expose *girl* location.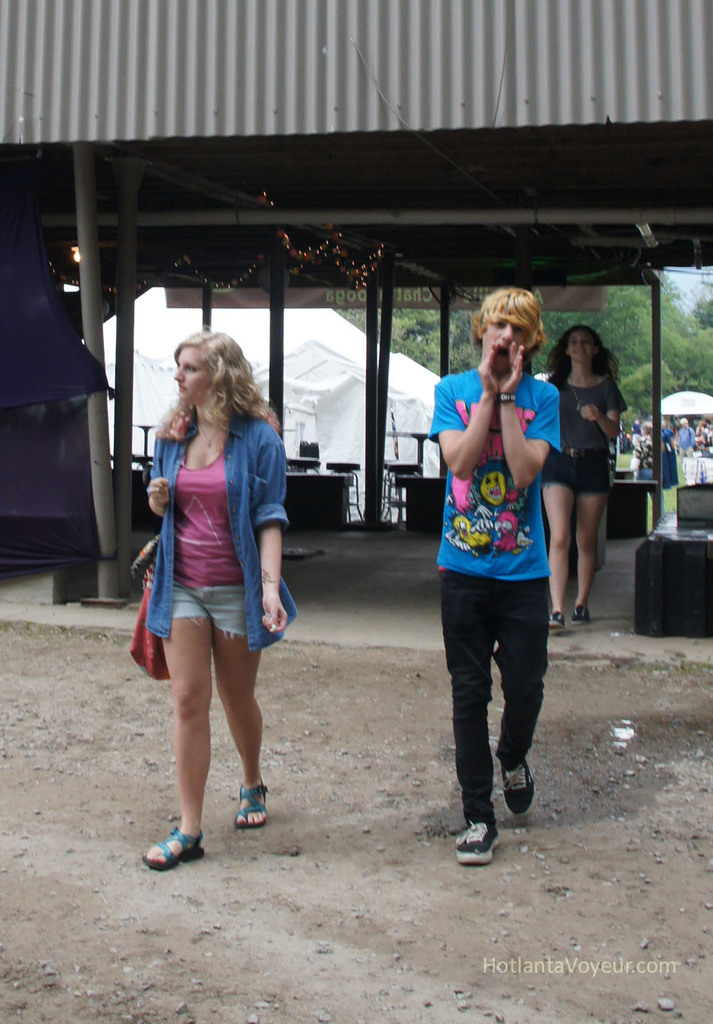
Exposed at locate(141, 323, 299, 876).
